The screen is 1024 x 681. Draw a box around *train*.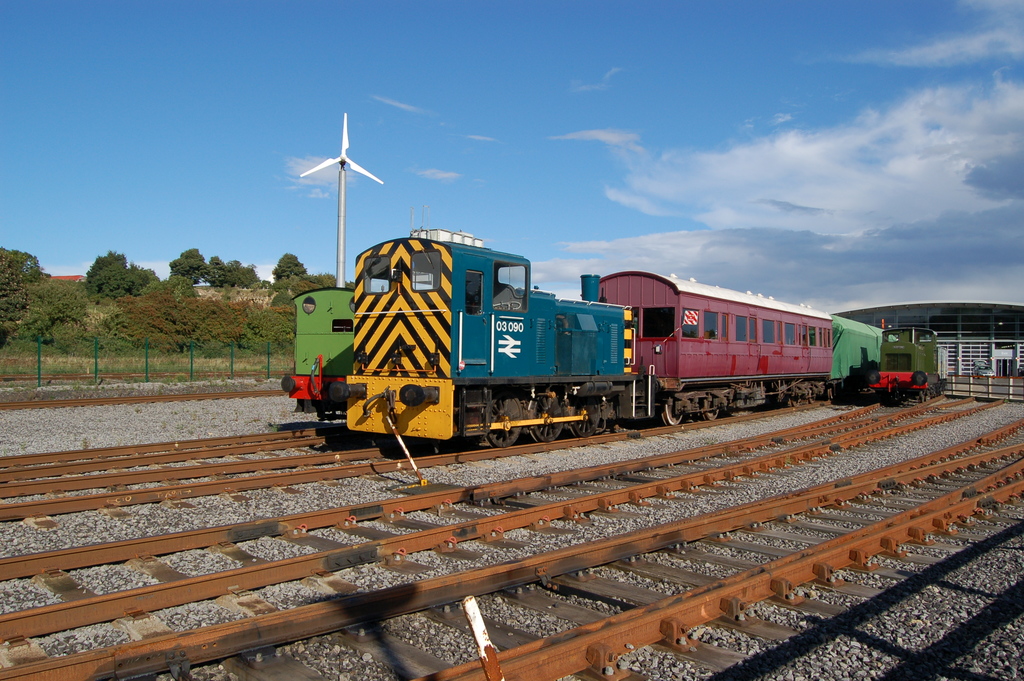
pyautogui.locateOnScreen(282, 281, 355, 411).
